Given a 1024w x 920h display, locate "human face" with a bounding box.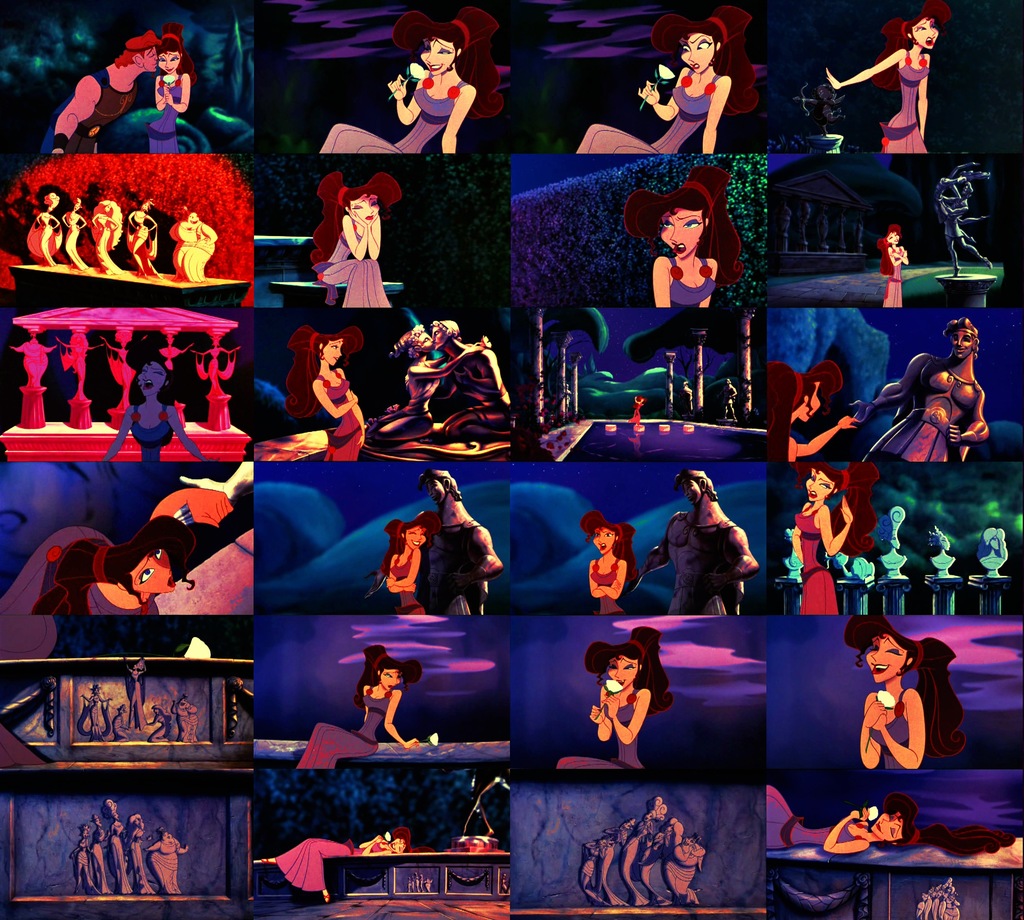
Located: 348:190:376:223.
